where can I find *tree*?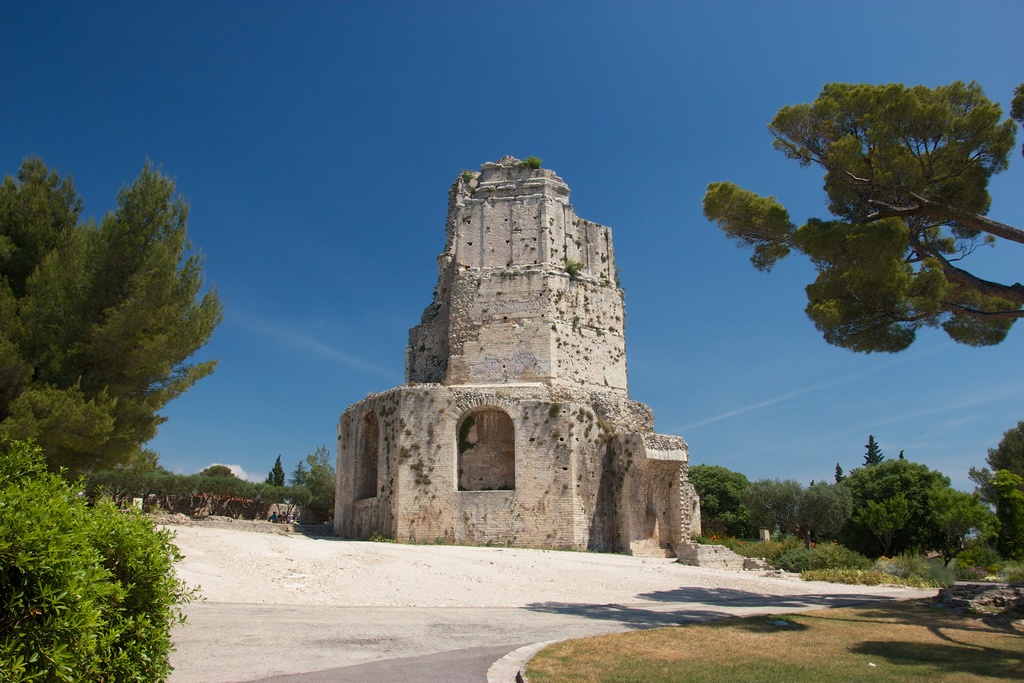
You can find it at 262/459/285/486.
